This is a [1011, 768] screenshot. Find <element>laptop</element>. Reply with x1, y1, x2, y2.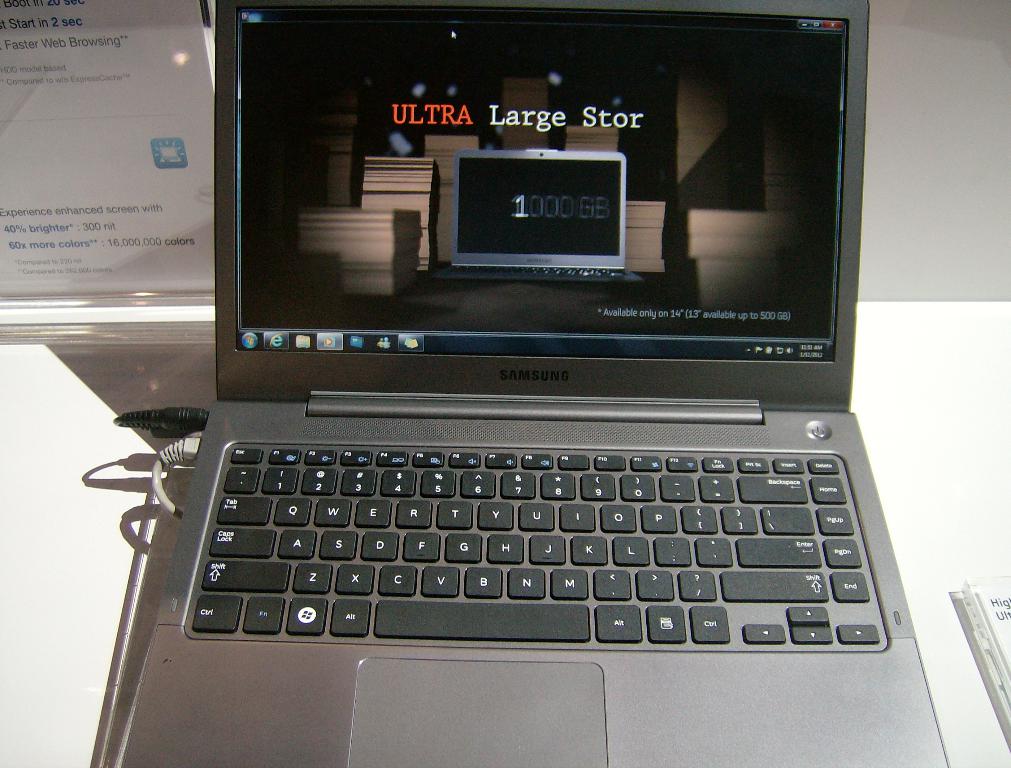
432, 152, 641, 281.
